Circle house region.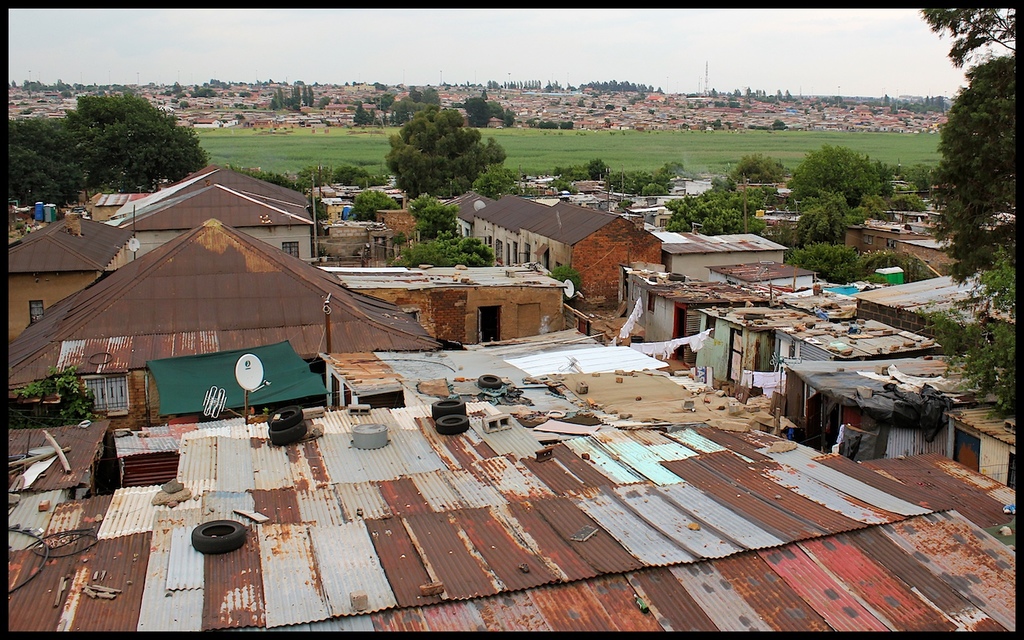
Region: <box>330,260,564,346</box>.
